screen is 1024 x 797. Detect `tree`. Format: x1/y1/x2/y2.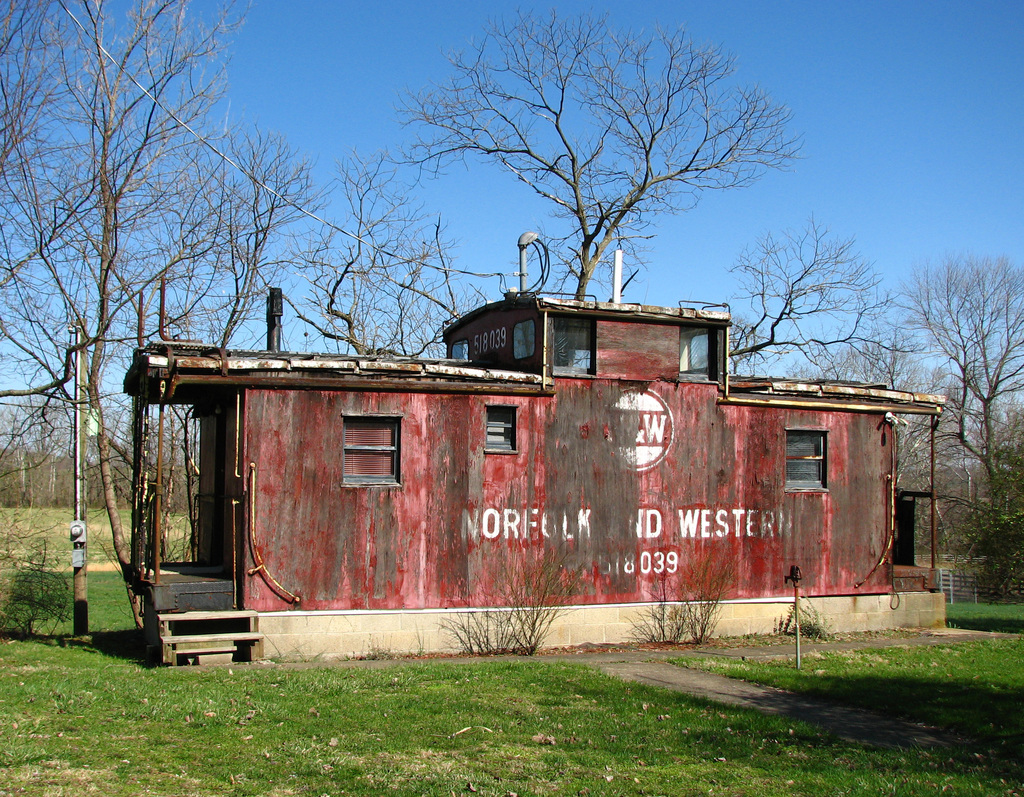
390/0/1023/602.
